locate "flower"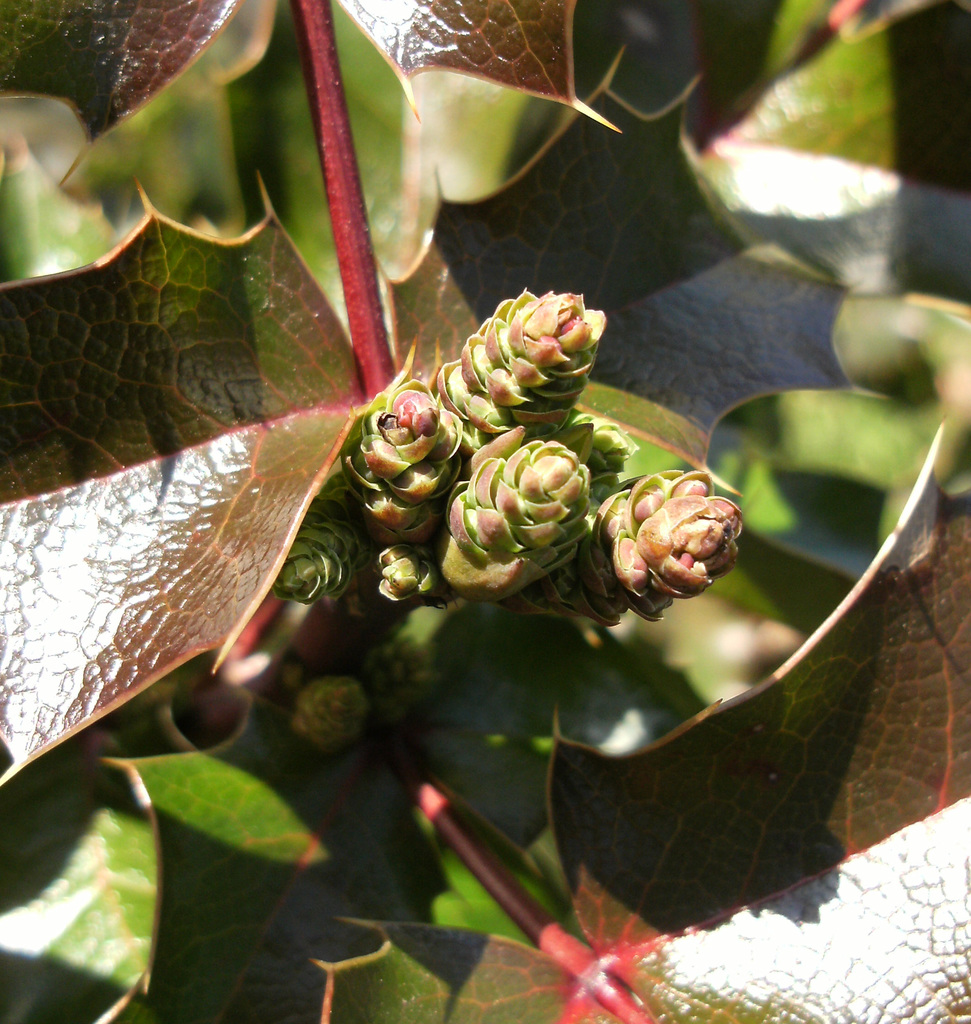
(x1=598, y1=456, x2=740, y2=614)
